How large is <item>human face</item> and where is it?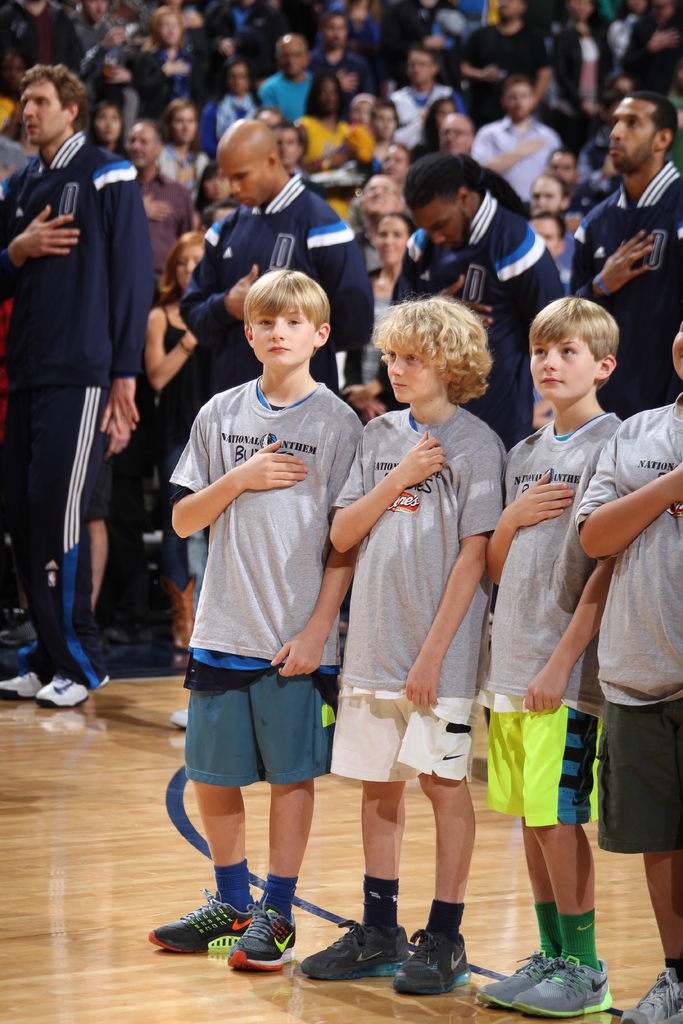
Bounding box: select_region(531, 216, 559, 261).
